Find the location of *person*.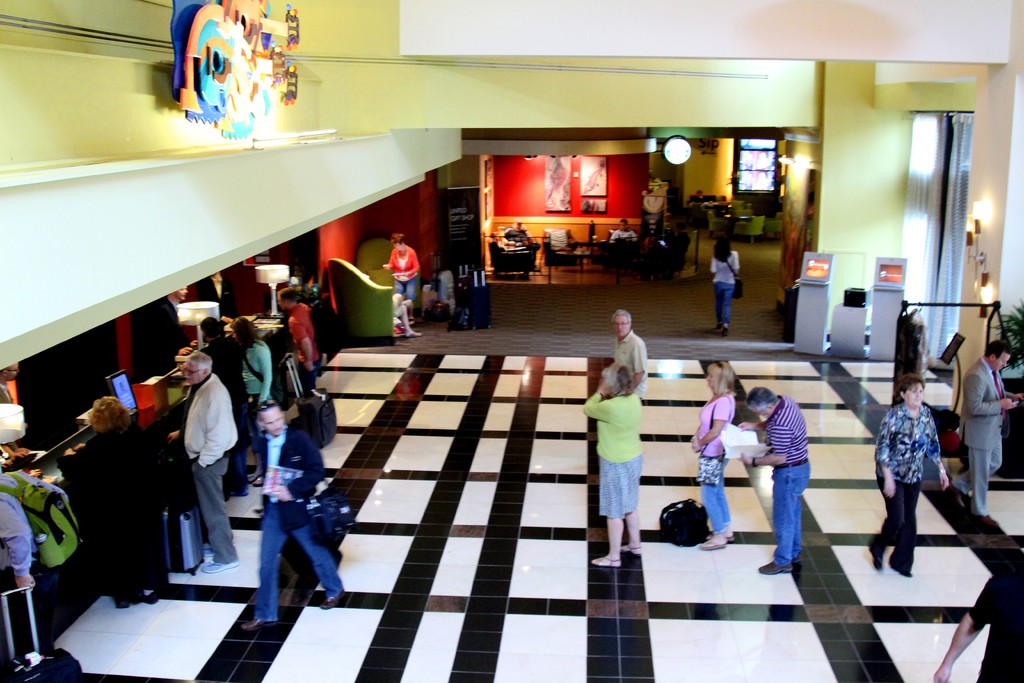
Location: box(609, 219, 635, 238).
